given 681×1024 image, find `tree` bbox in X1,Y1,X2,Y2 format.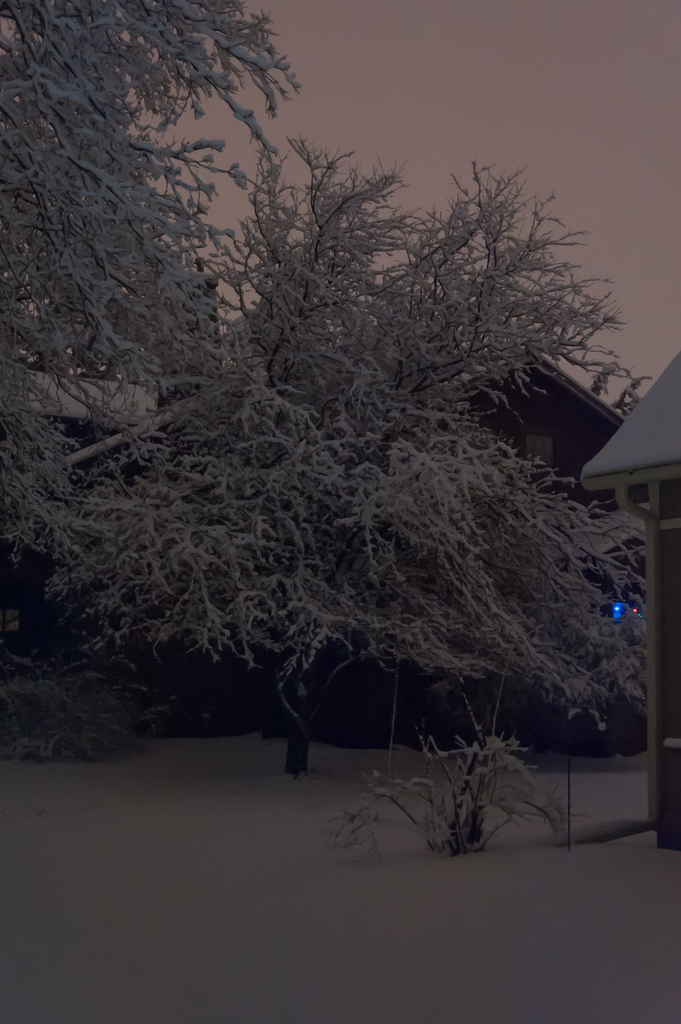
0,0,331,644.
